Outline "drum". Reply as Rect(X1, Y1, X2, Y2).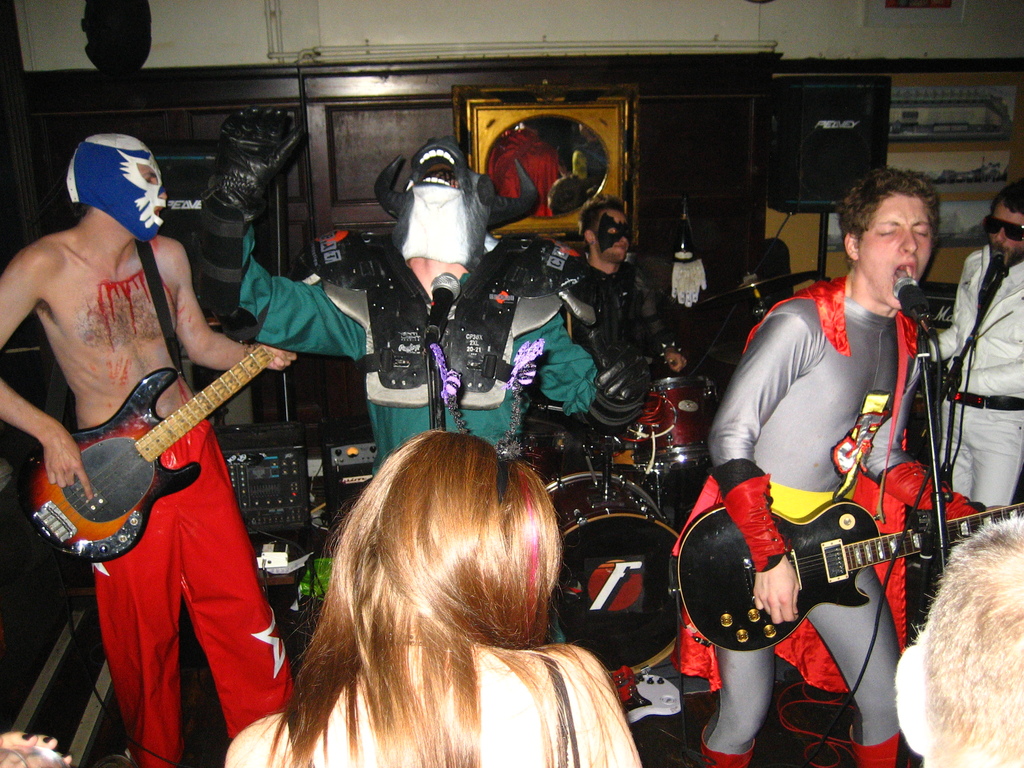
Rect(630, 376, 719, 474).
